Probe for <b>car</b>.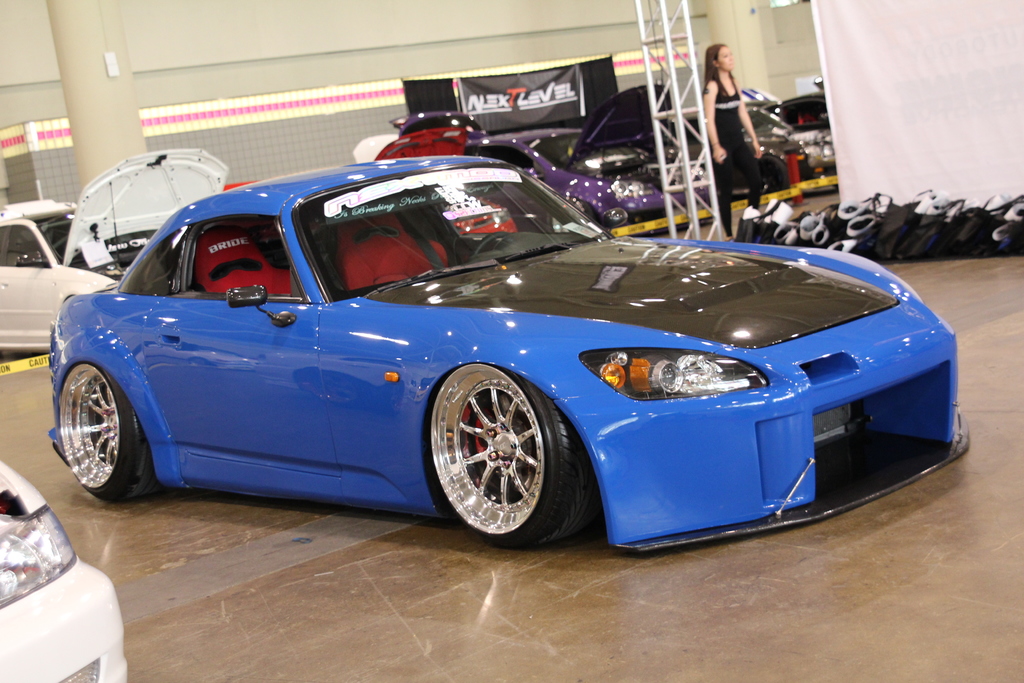
Probe result: [0,464,129,682].
